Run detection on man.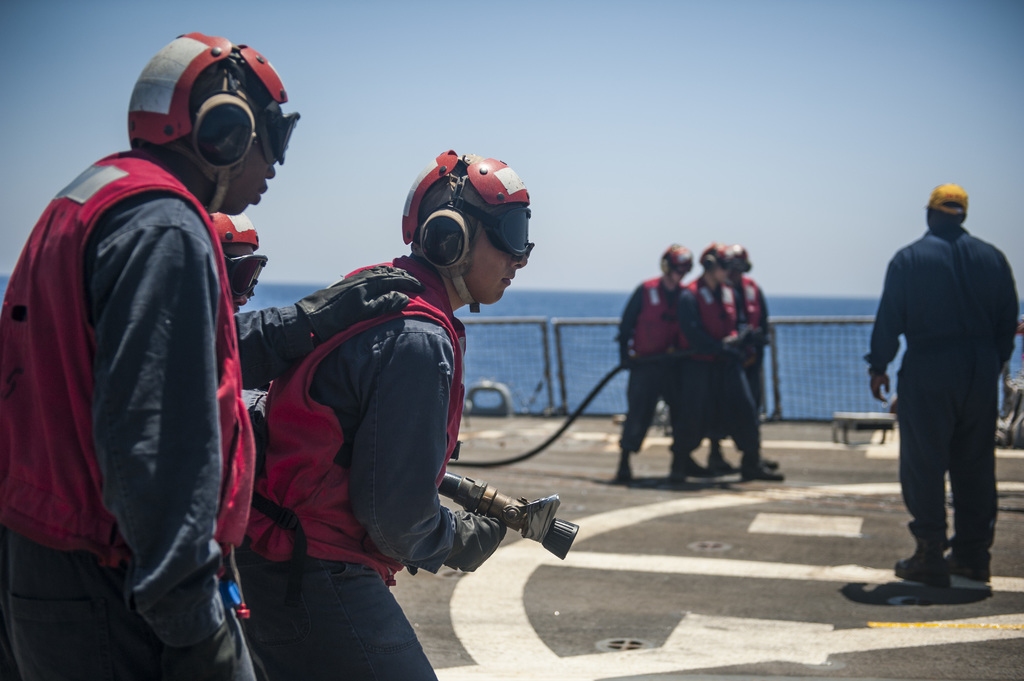
Result: x1=719 y1=237 x2=777 y2=476.
